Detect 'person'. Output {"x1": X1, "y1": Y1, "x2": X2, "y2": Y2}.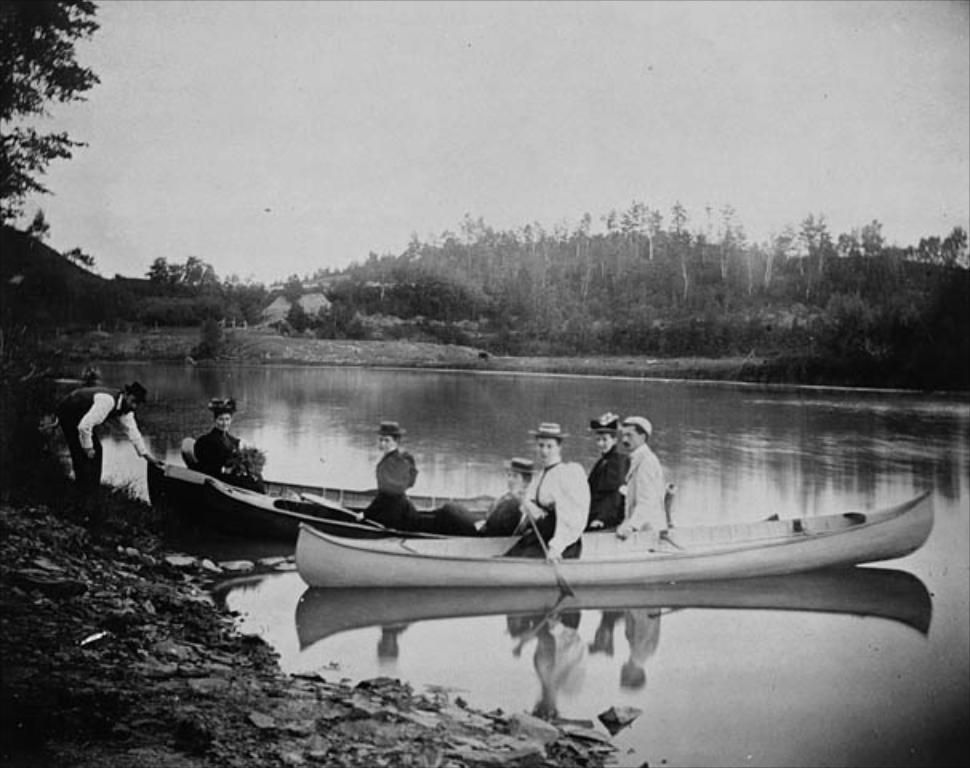
{"x1": 603, "y1": 419, "x2": 679, "y2": 558}.
